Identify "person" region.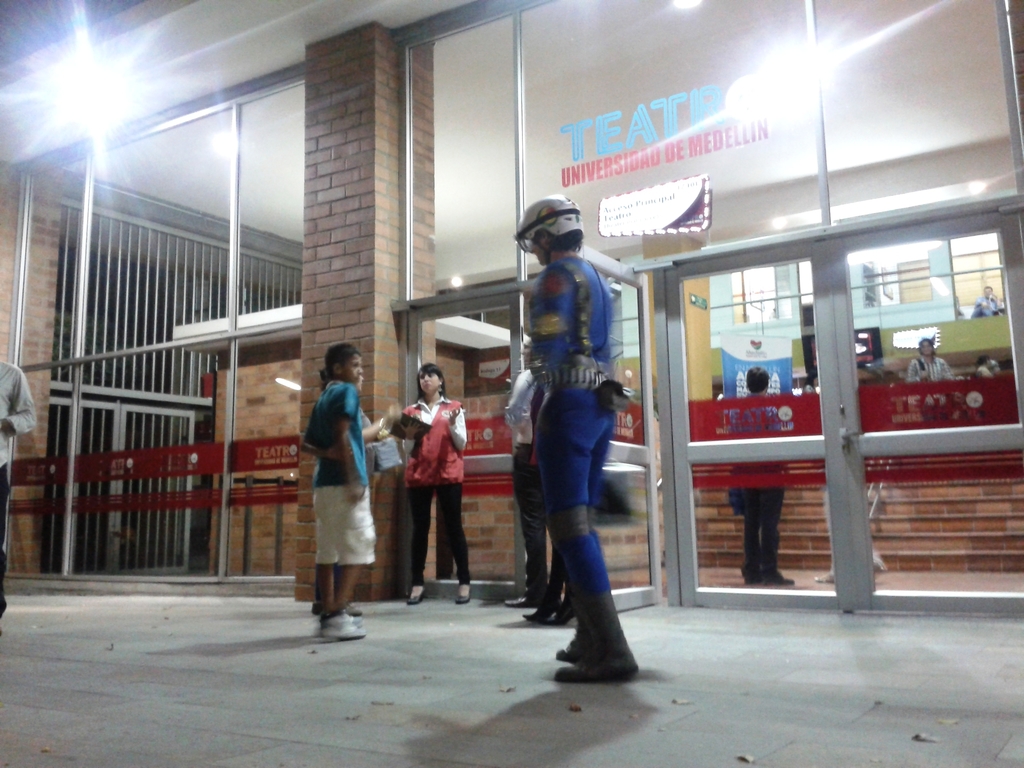
Region: (496, 336, 549, 612).
